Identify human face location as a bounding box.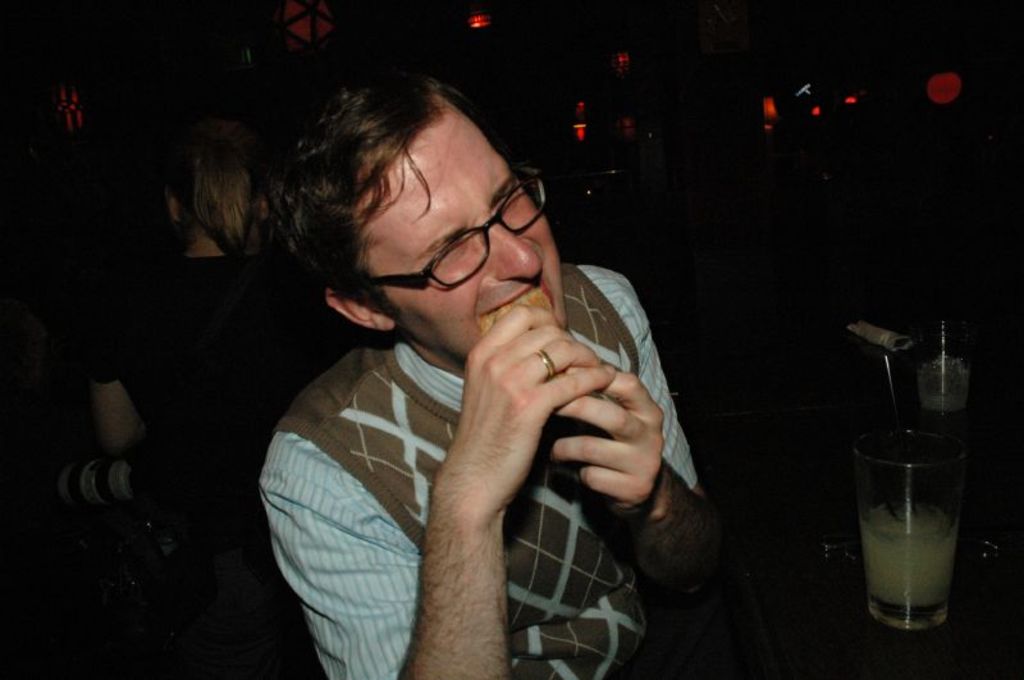
select_region(369, 124, 567, 368).
